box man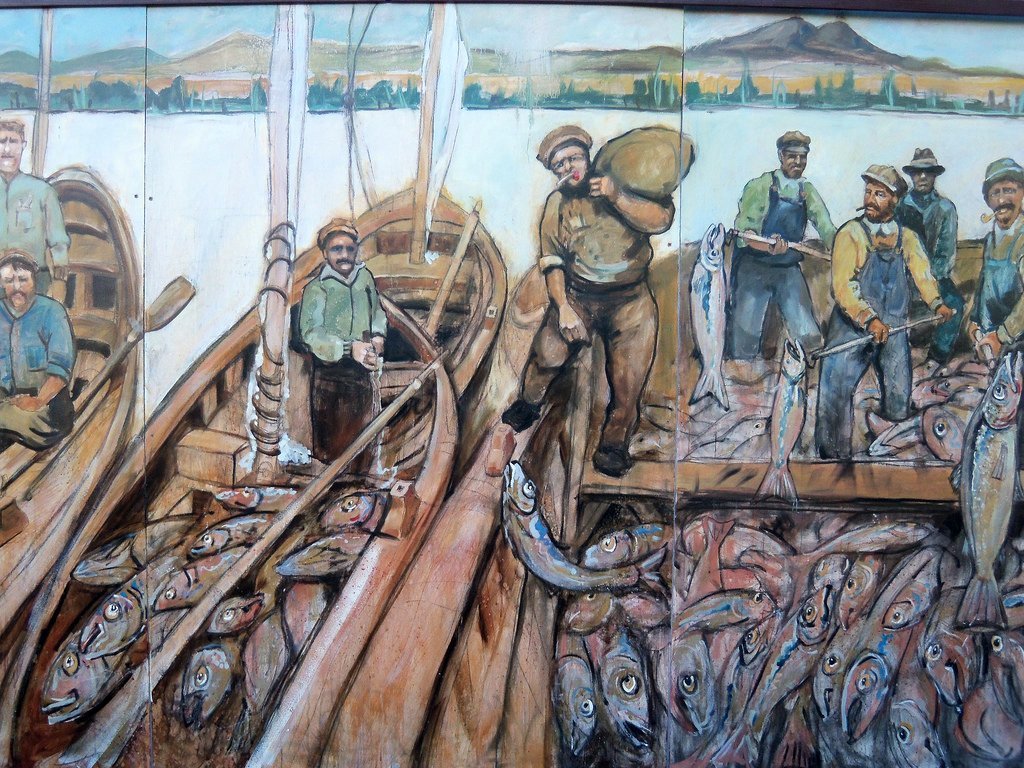
722, 126, 839, 414
